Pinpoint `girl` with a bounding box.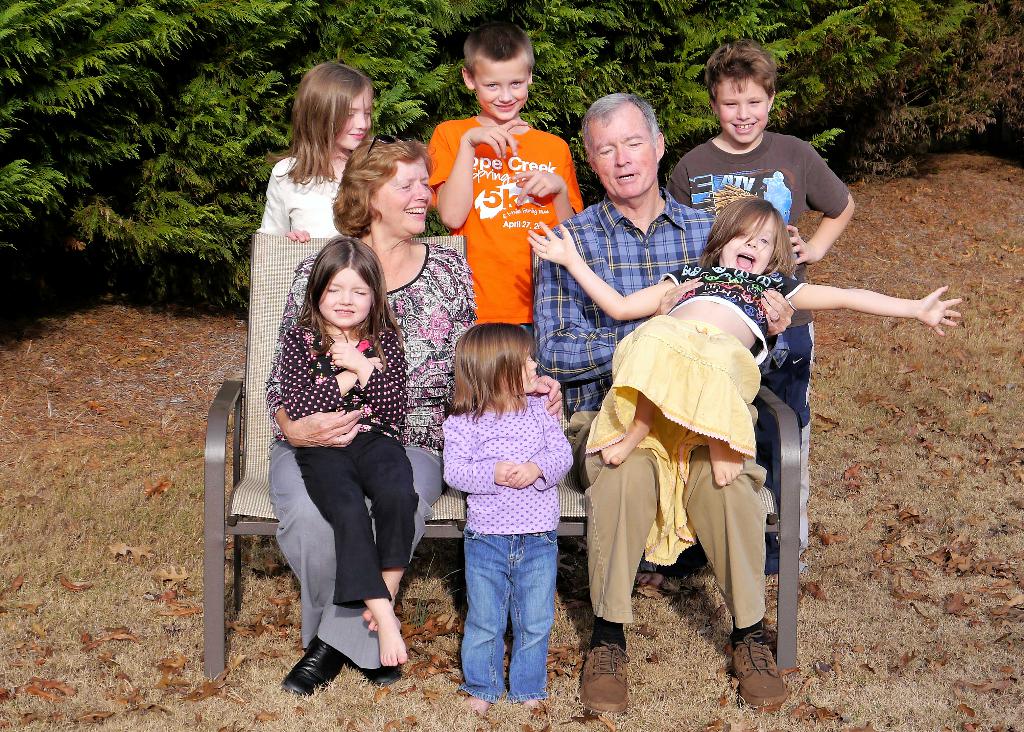
box(435, 323, 573, 716).
